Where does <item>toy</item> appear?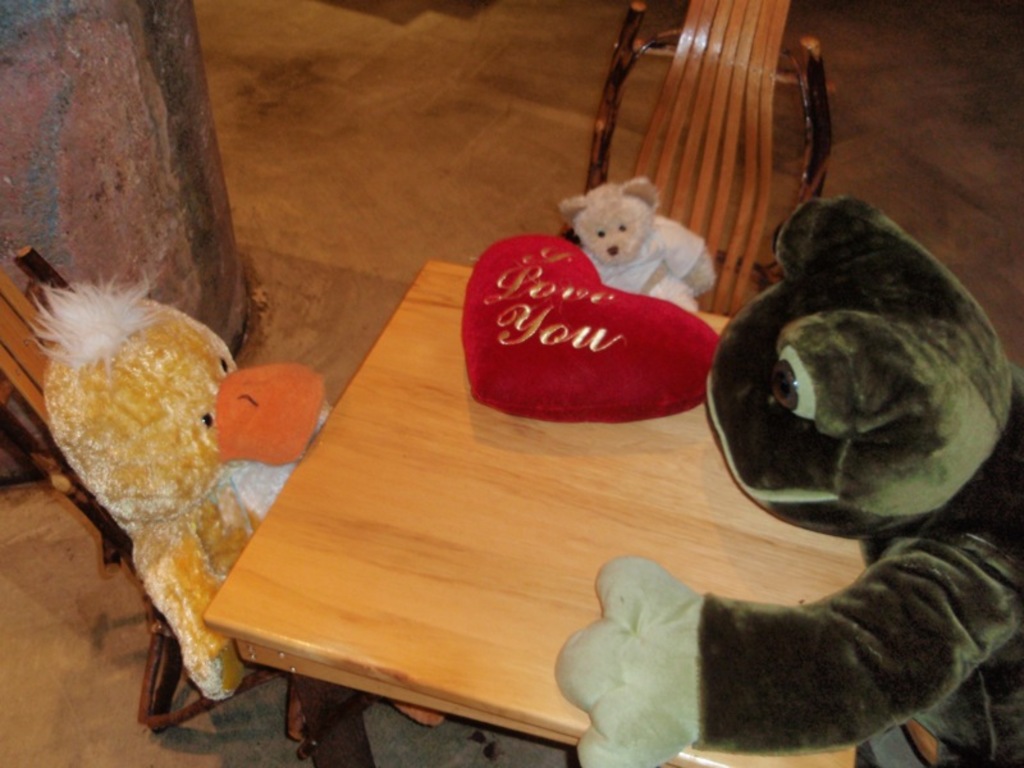
Appears at {"x1": 0, "y1": 251, "x2": 312, "y2": 748}.
